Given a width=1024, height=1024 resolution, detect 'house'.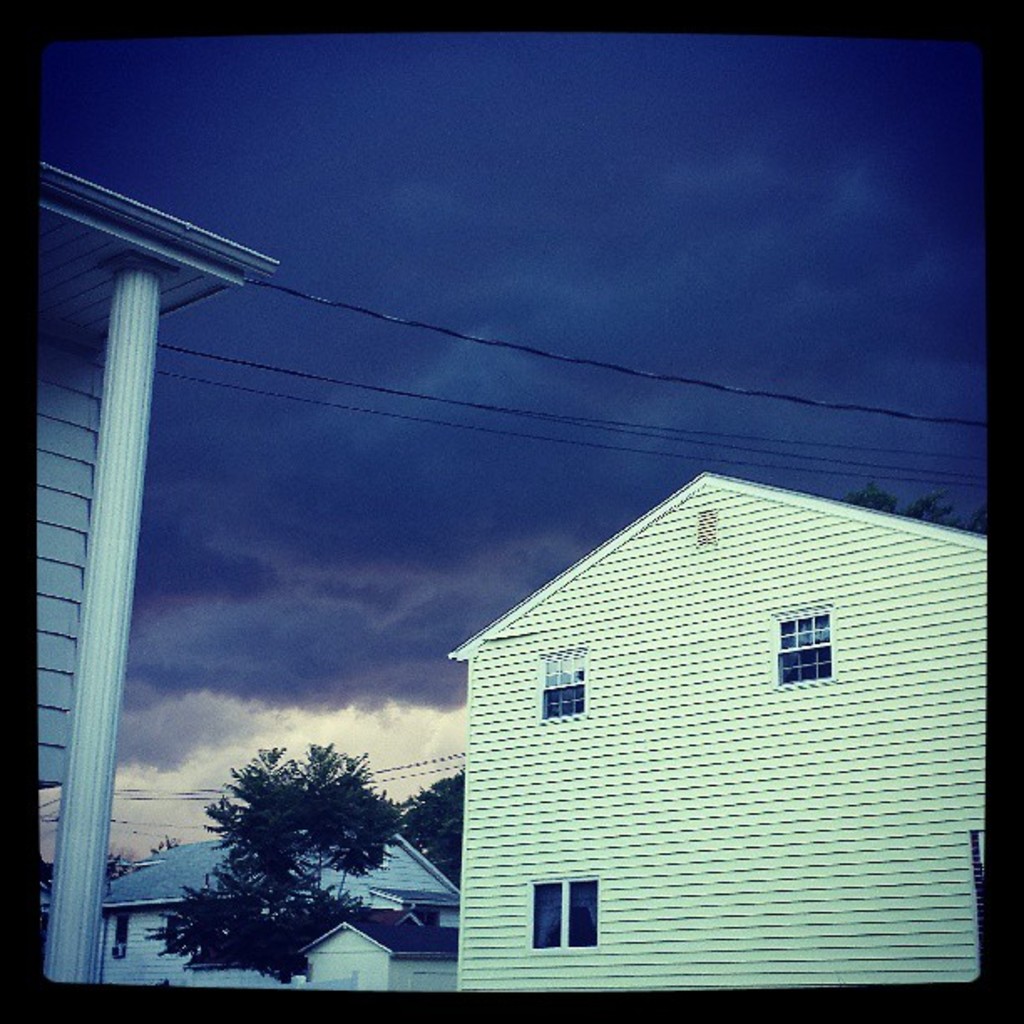
(25, 141, 289, 989).
